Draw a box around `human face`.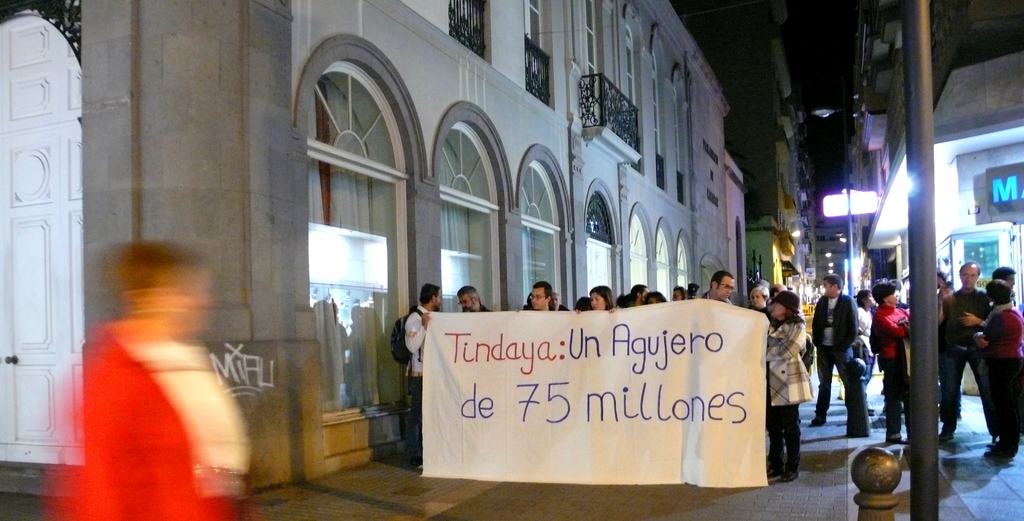
BBox(717, 272, 737, 306).
